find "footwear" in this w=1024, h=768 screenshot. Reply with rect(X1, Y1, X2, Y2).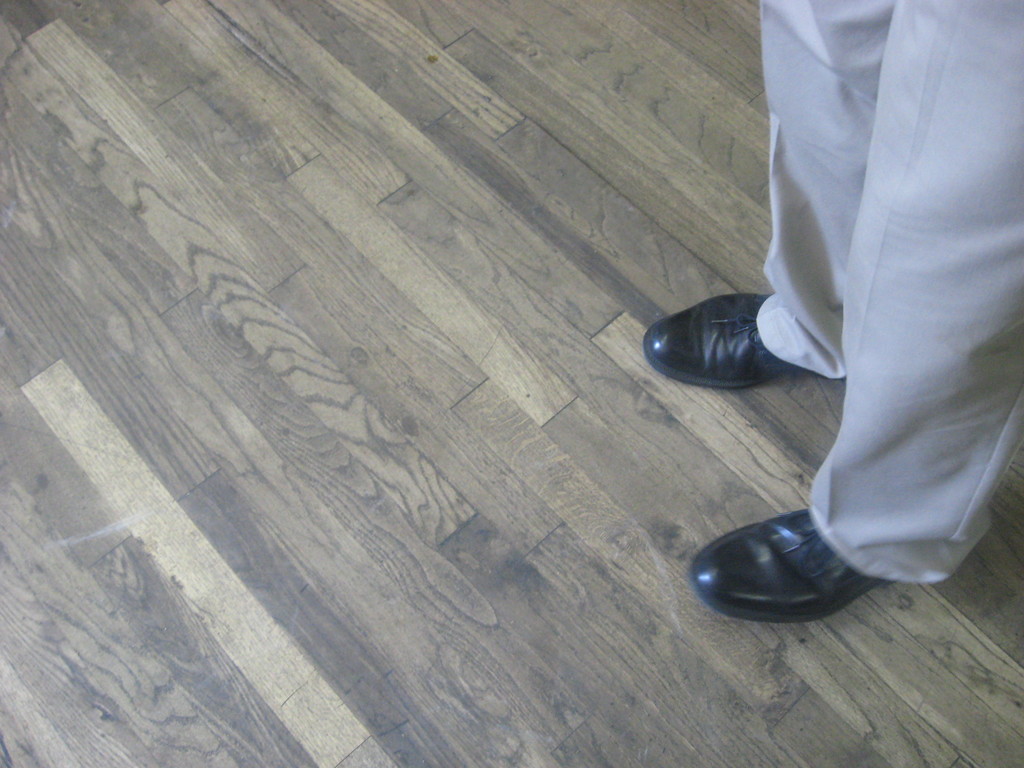
rect(639, 290, 803, 390).
